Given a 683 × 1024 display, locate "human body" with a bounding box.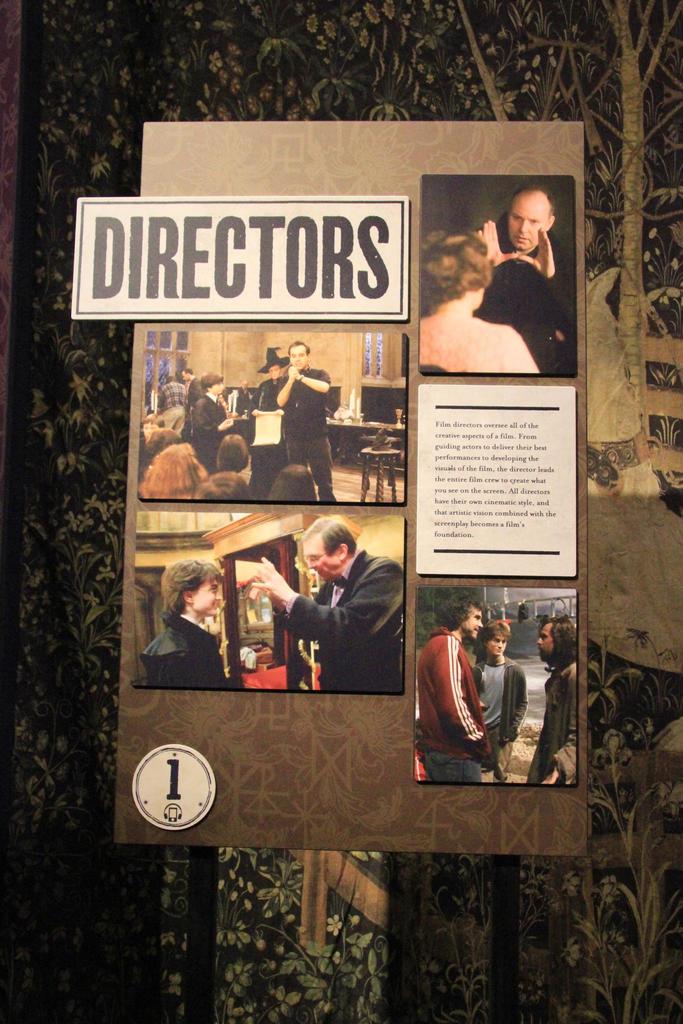
Located: [263,521,402,699].
